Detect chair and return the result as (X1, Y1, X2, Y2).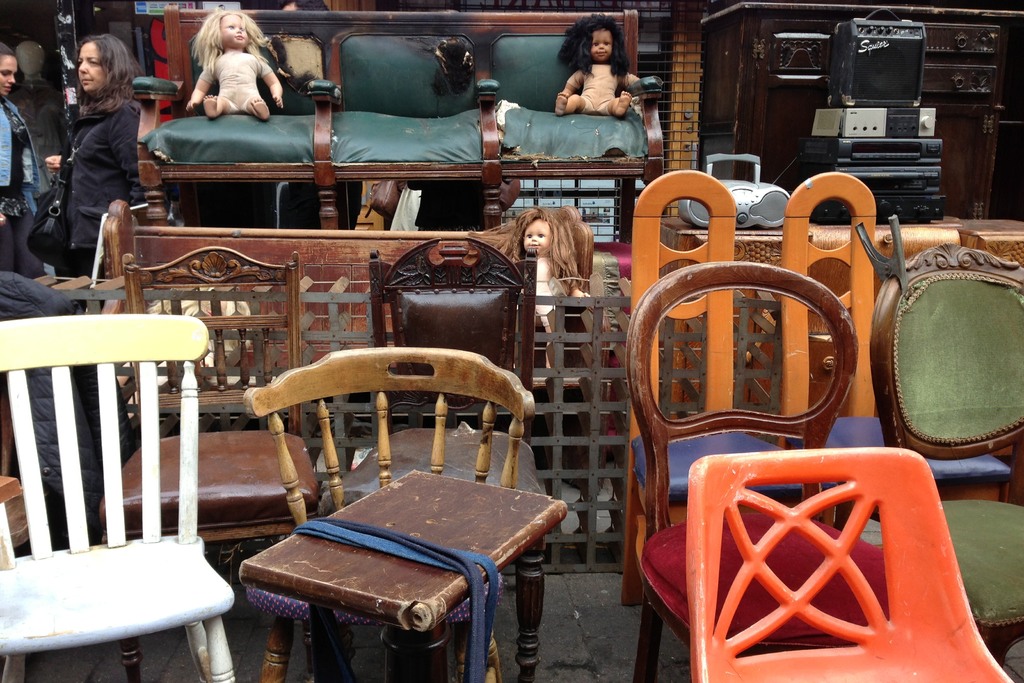
(337, 231, 555, 682).
